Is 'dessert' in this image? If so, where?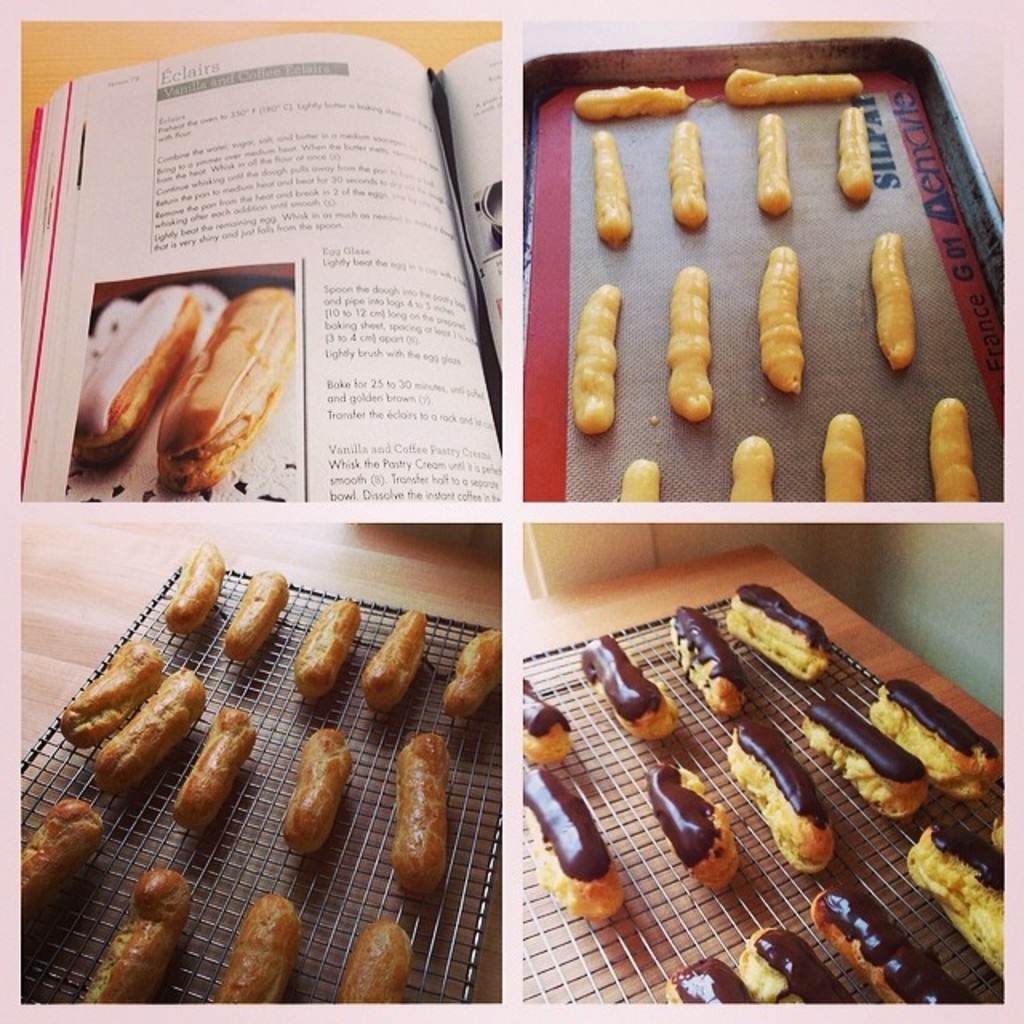
Yes, at <bbox>342, 925, 411, 1002</bbox>.
